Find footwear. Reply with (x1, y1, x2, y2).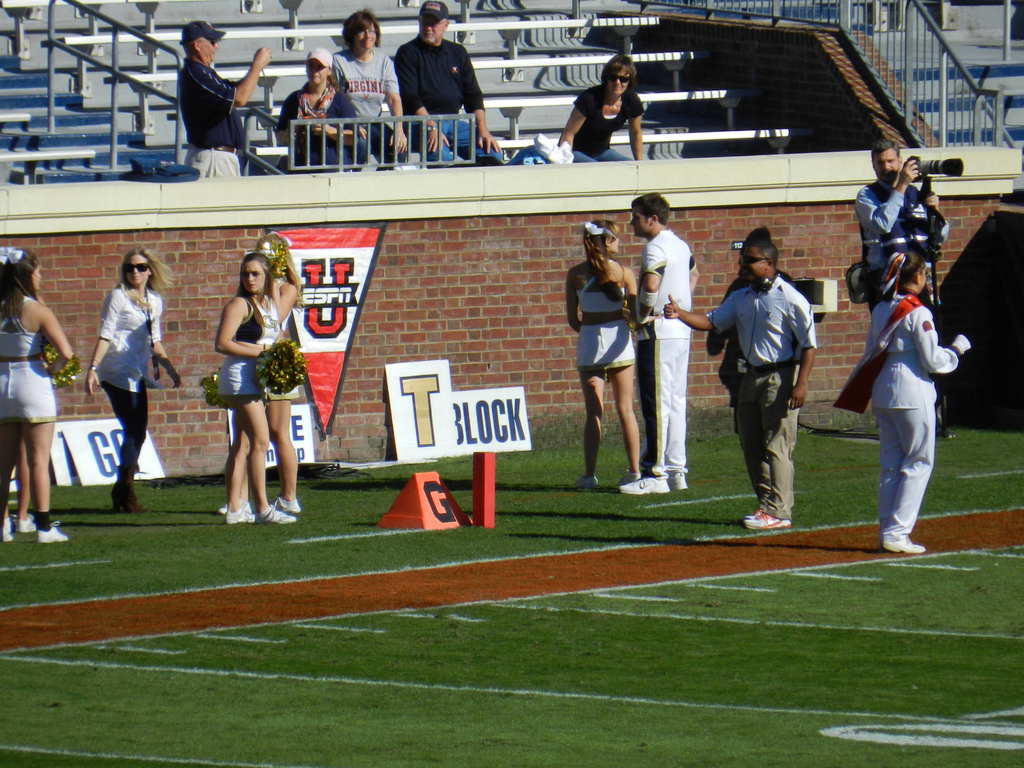
(40, 518, 74, 547).
